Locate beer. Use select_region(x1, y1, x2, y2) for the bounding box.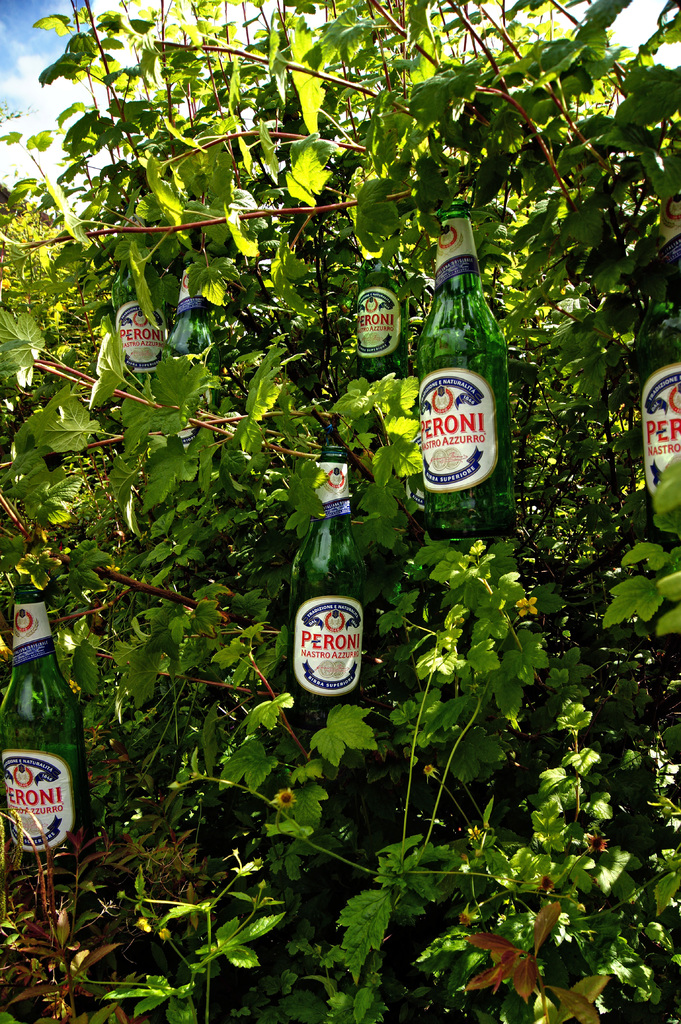
select_region(422, 205, 517, 548).
